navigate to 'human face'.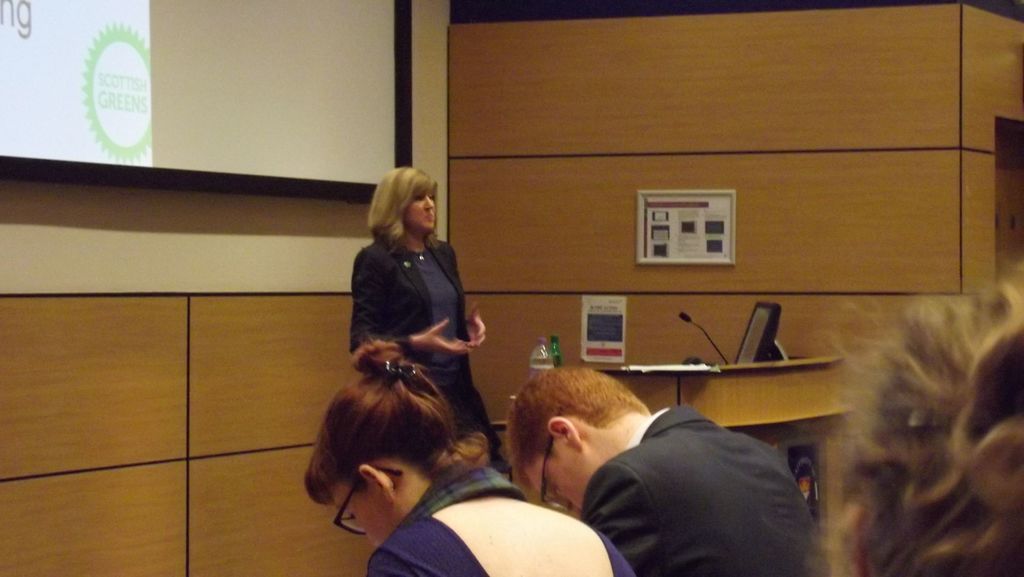
Navigation target: region(407, 182, 441, 232).
